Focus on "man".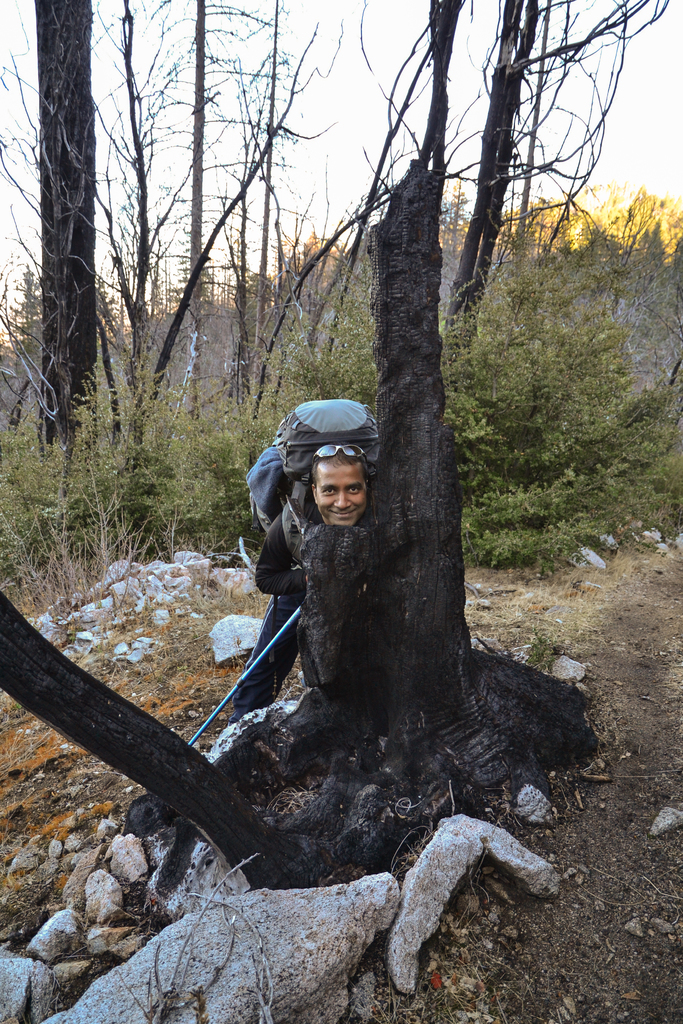
Focused at [left=224, top=406, right=410, bottom=775].
